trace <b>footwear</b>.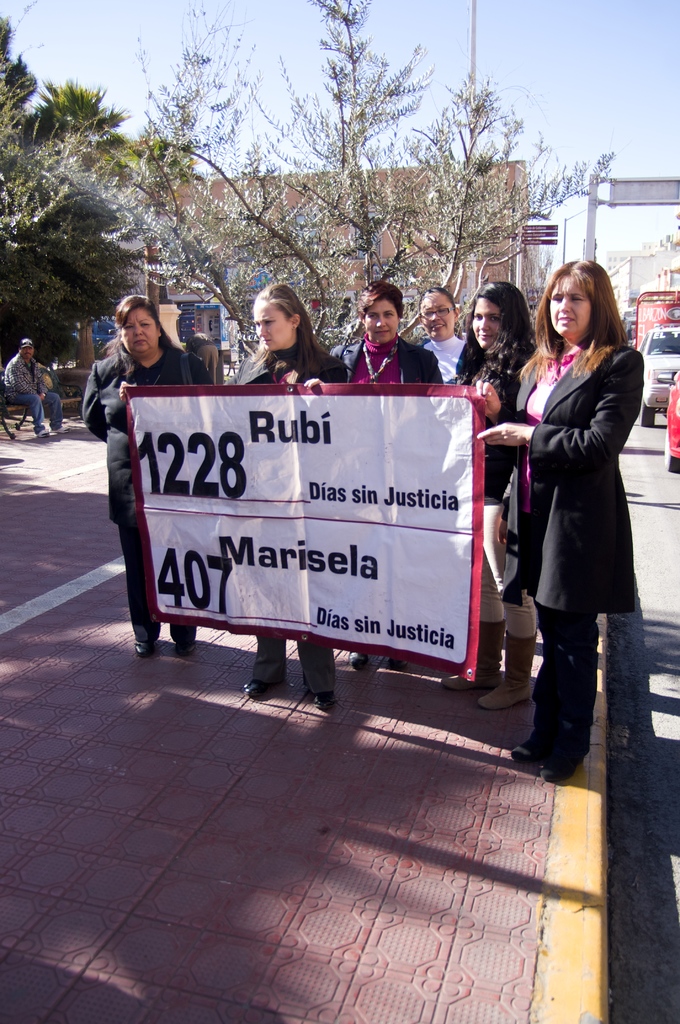
Traced to (x1=510, y1=622, x2=553, y2=758).
